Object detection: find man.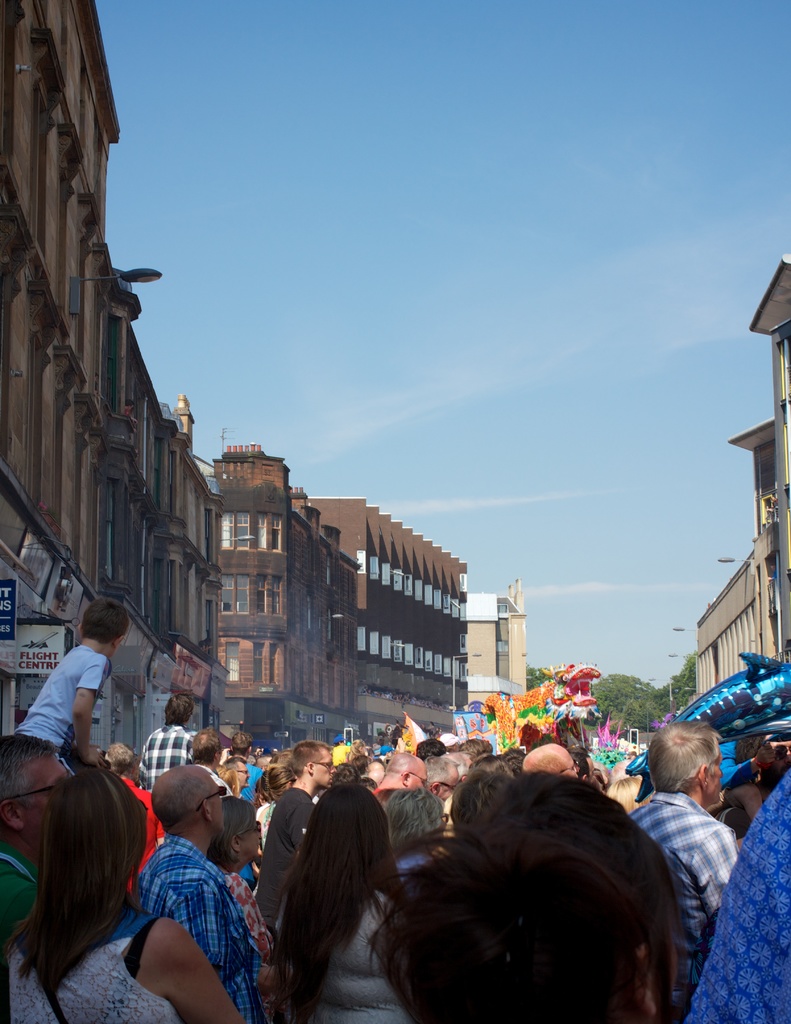
<region>524, 746, 582, 779</region>.
